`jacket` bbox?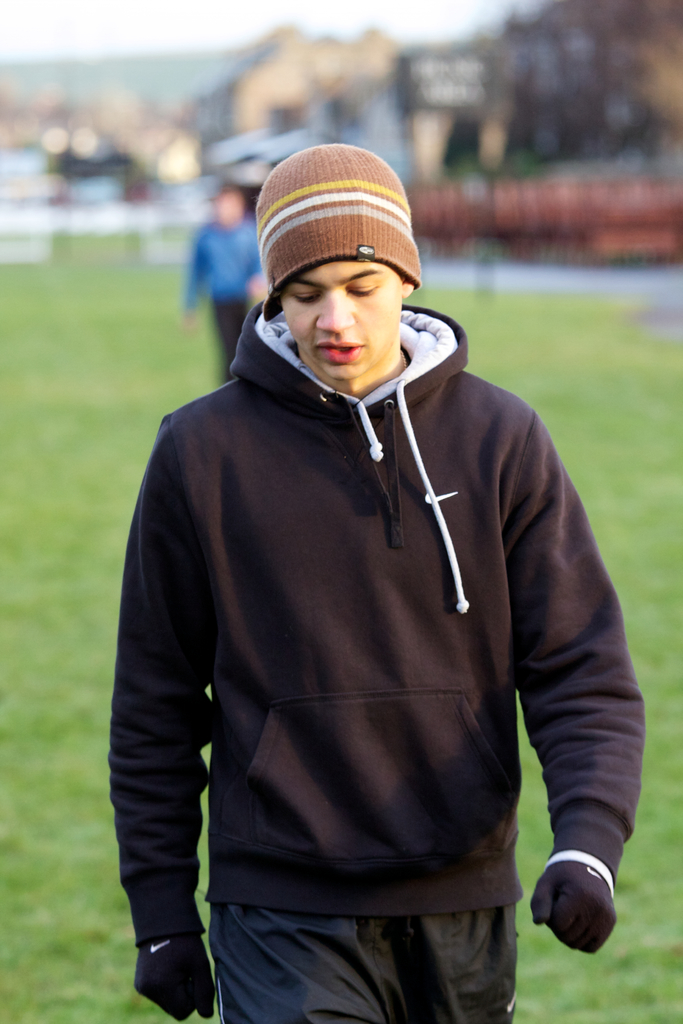
pyautogui.locateOnScreen(113, 300, 644, 950)
